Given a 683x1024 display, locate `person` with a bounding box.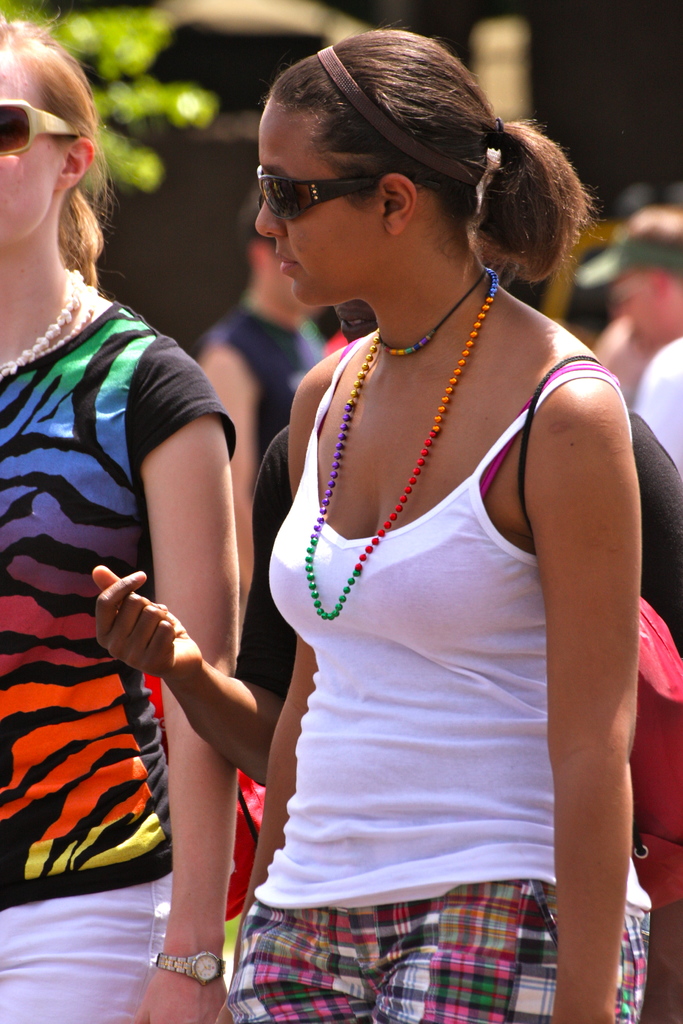
Located: crop(174, 41, 657, 1023).
